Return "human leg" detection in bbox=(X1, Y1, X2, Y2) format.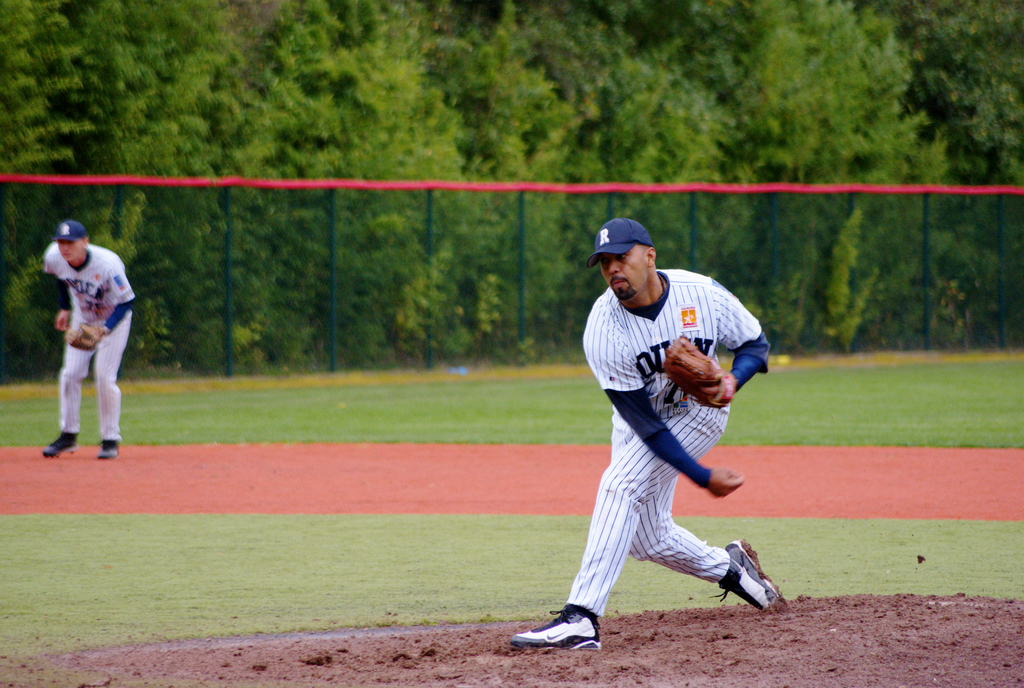
bbox=(93, 312, 132, 458).
